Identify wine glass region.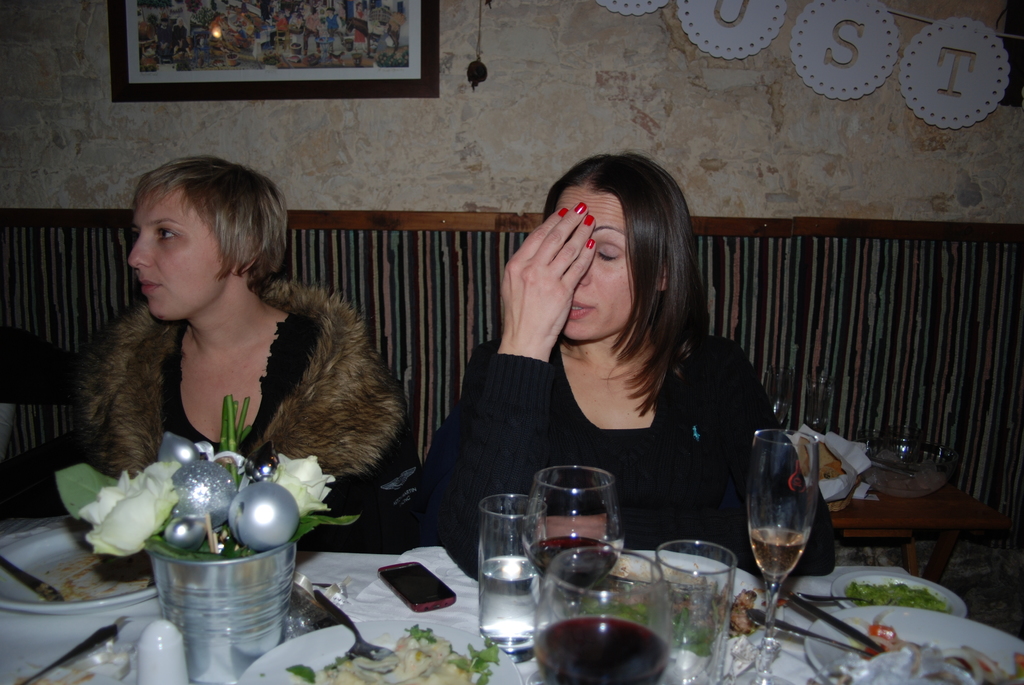
Region: 522 465 628 620.
